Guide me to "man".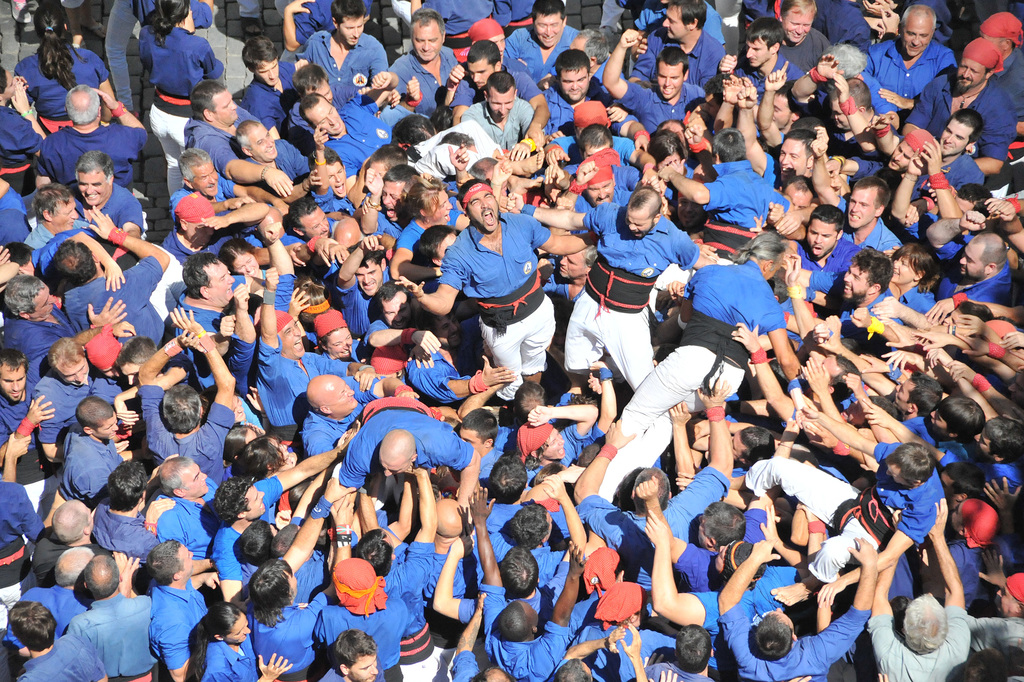
Guidance: l=335, t=396, r=487, b=499.
